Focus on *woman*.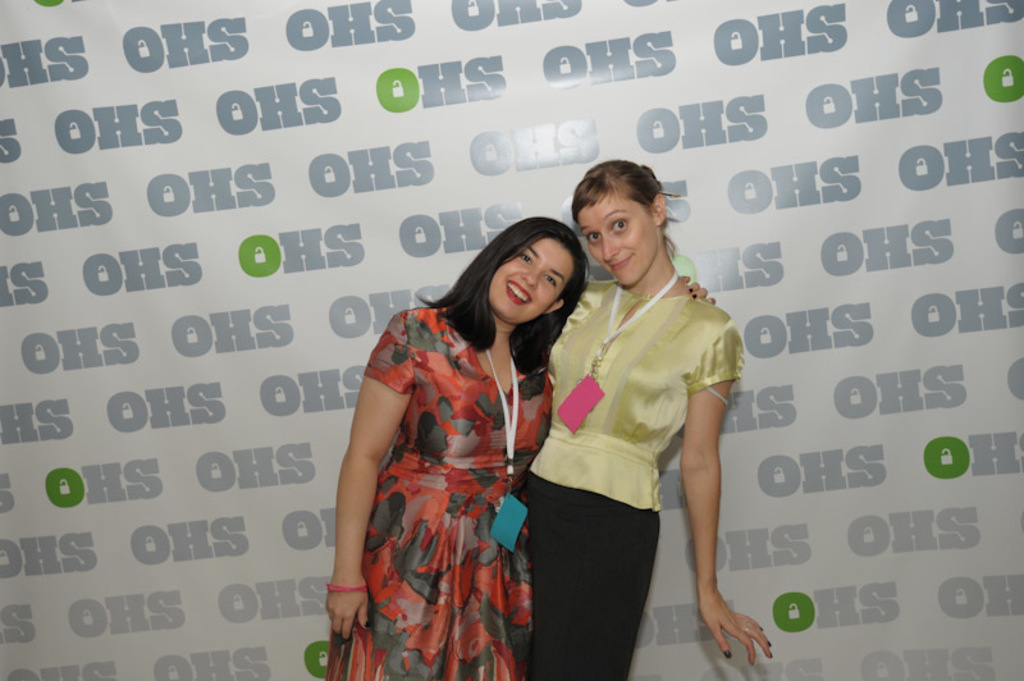
Focused at (319, 210, 724, 680).
